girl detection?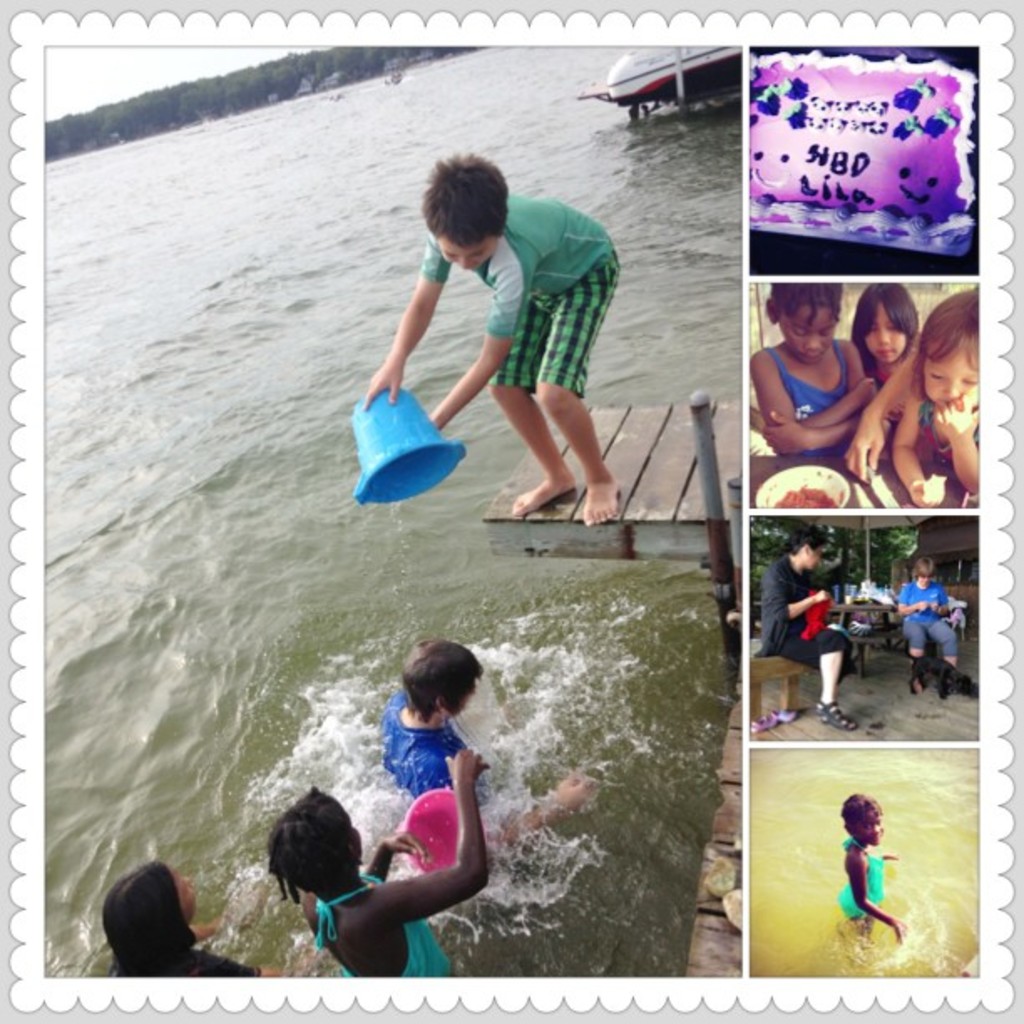
l=890, t=284, r=979, b=504
